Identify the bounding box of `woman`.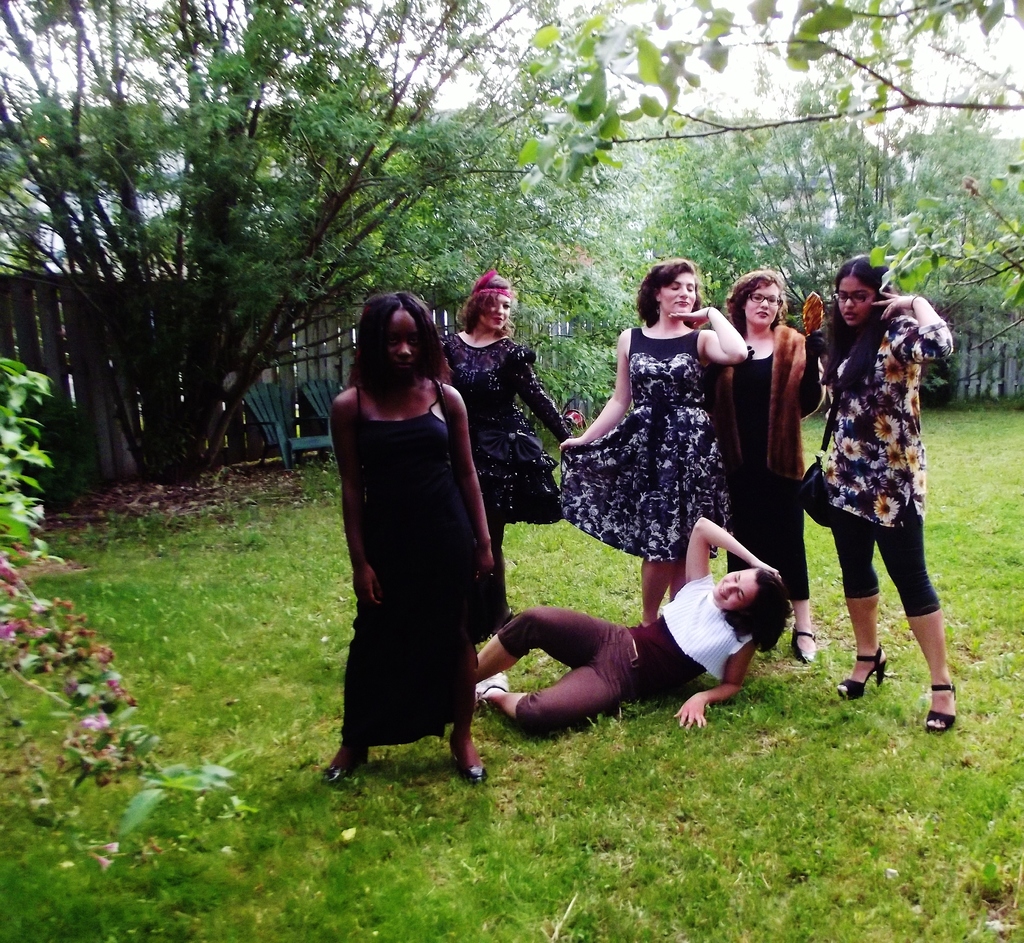
l=308, t=288, r=513, b=795.
